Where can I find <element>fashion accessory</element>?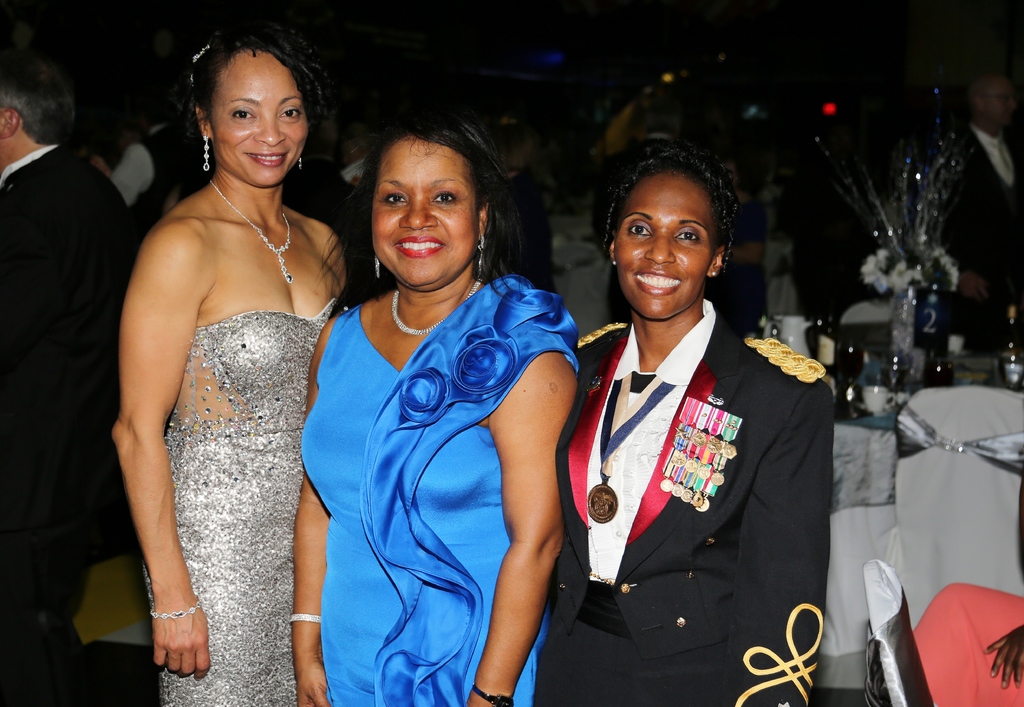
You can find it at (x1=300, y1=143, x2=305, y2=168).
